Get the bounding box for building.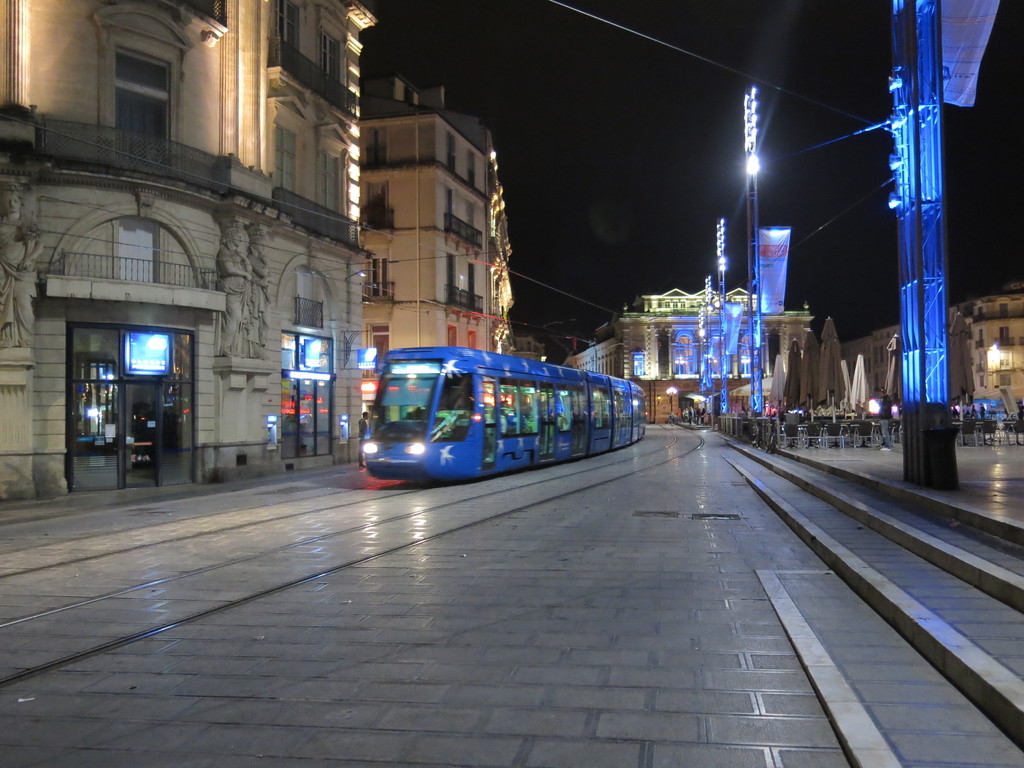
select_region(850, 287, 1023, 411).
